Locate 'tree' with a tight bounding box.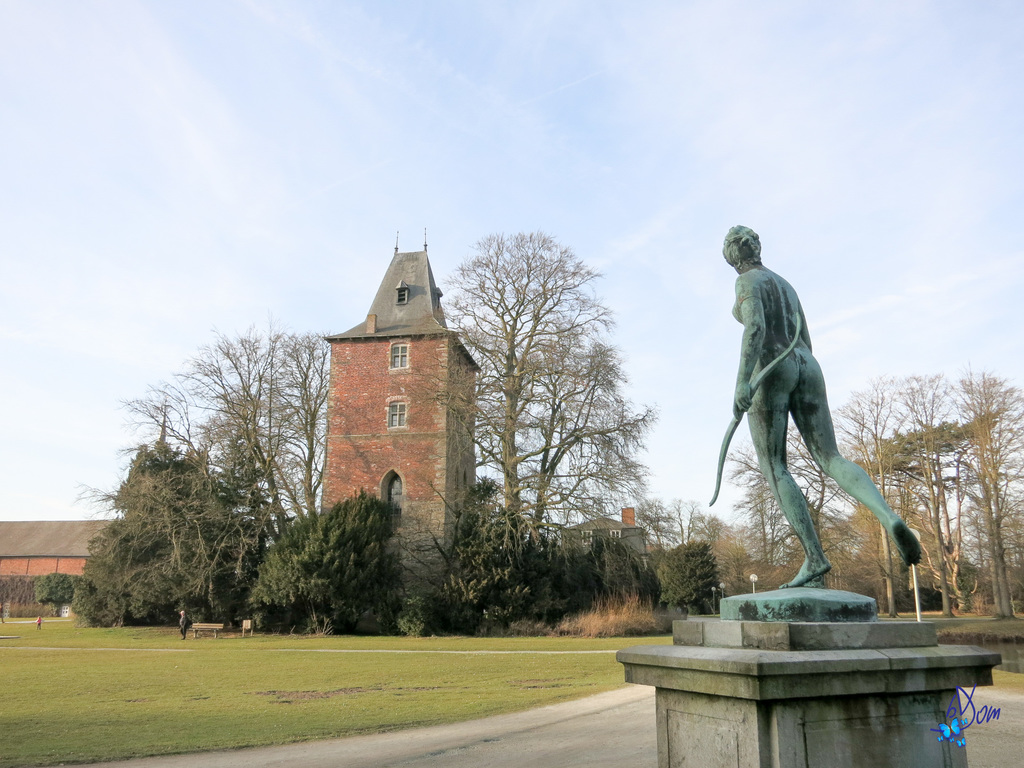
pyautogui.locateOnScreen(957, 373, 1023, 590).
